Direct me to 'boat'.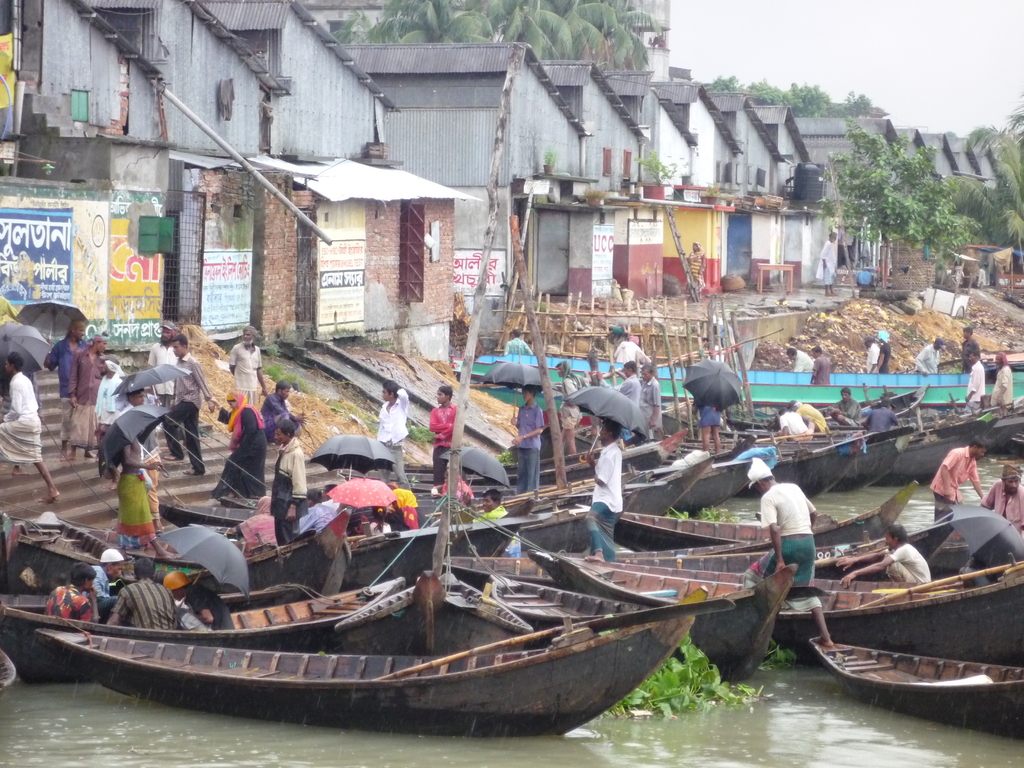
Direction: select_region(577, 483, 921, 565).
